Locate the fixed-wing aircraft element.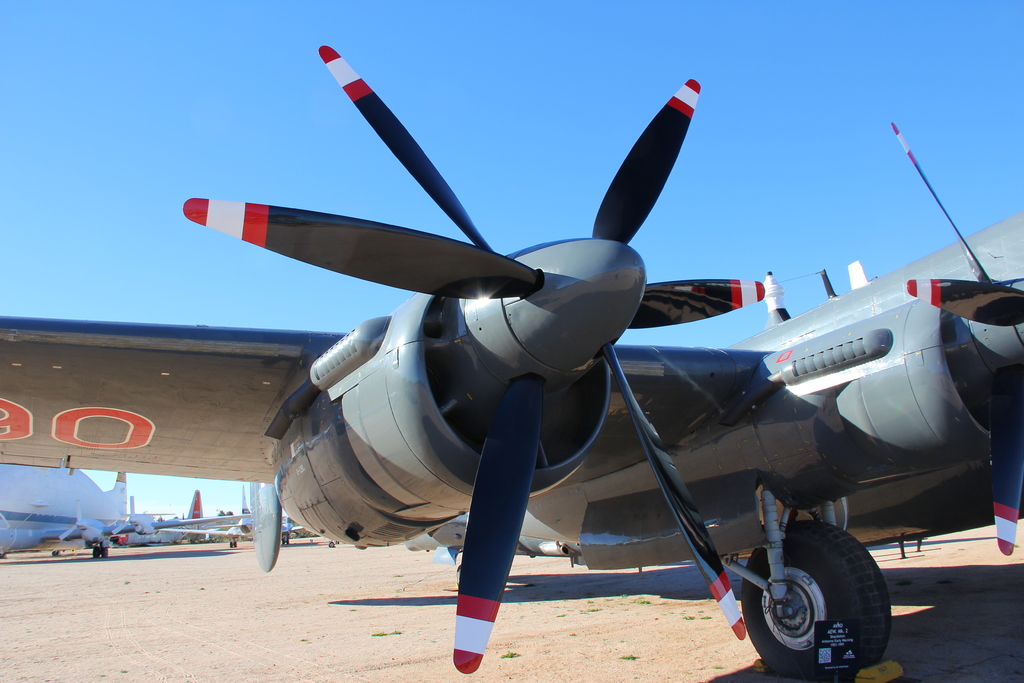
Element bbox: 6, 468, 132, 561.
